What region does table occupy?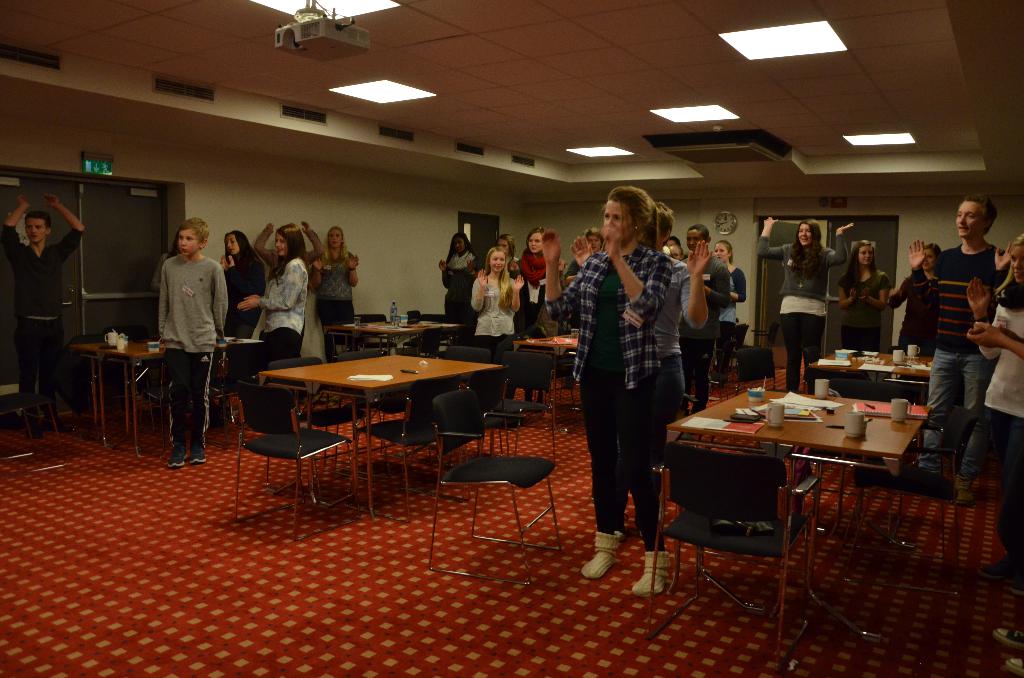
(808, 340, 939, 407).
